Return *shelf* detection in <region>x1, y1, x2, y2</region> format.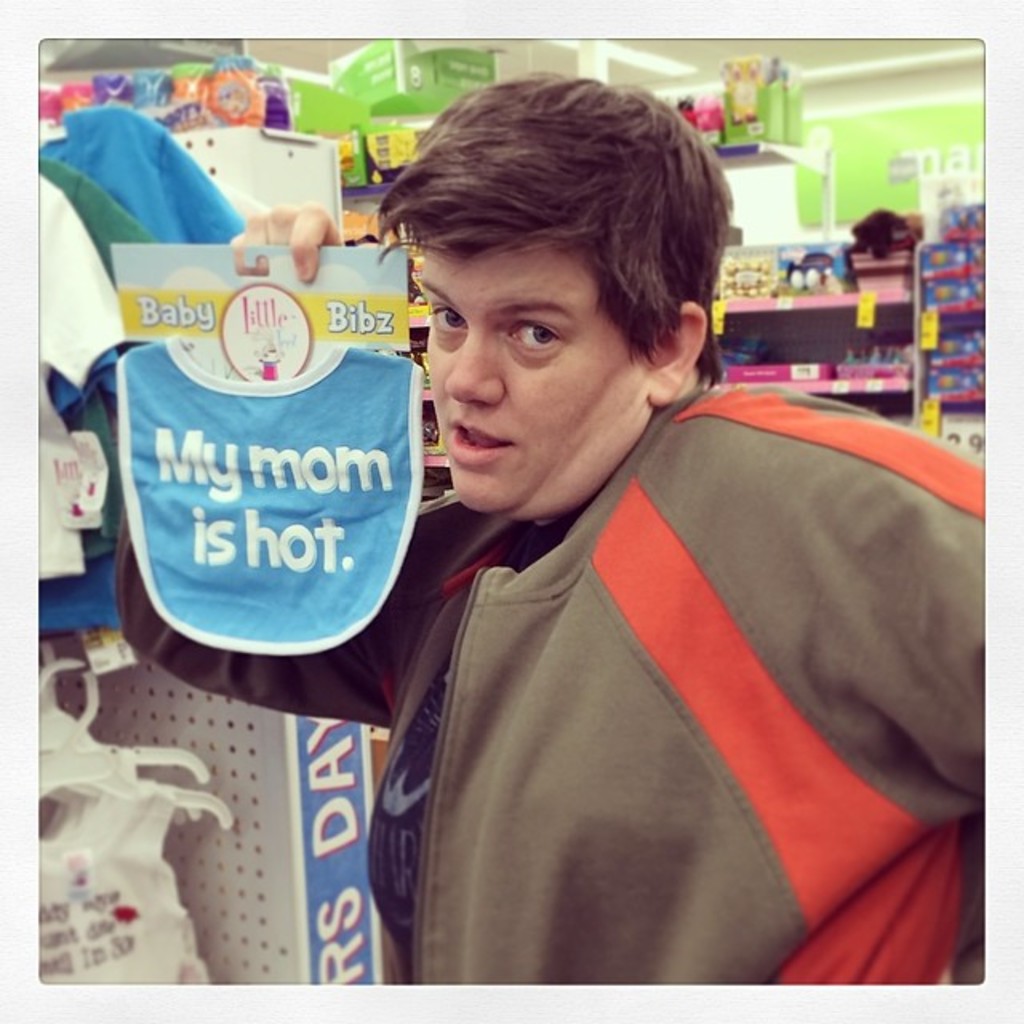
<region>280, 99, 445, 472</region>.
